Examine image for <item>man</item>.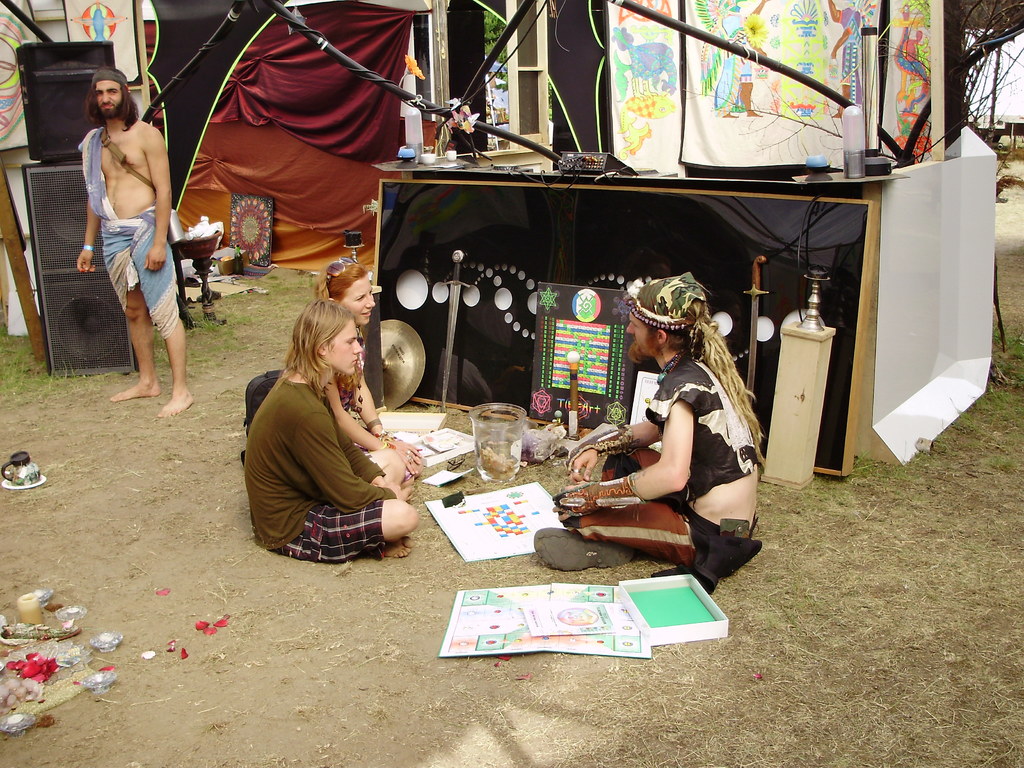
Examination result: l=65, t=54, r=190, b=424.
